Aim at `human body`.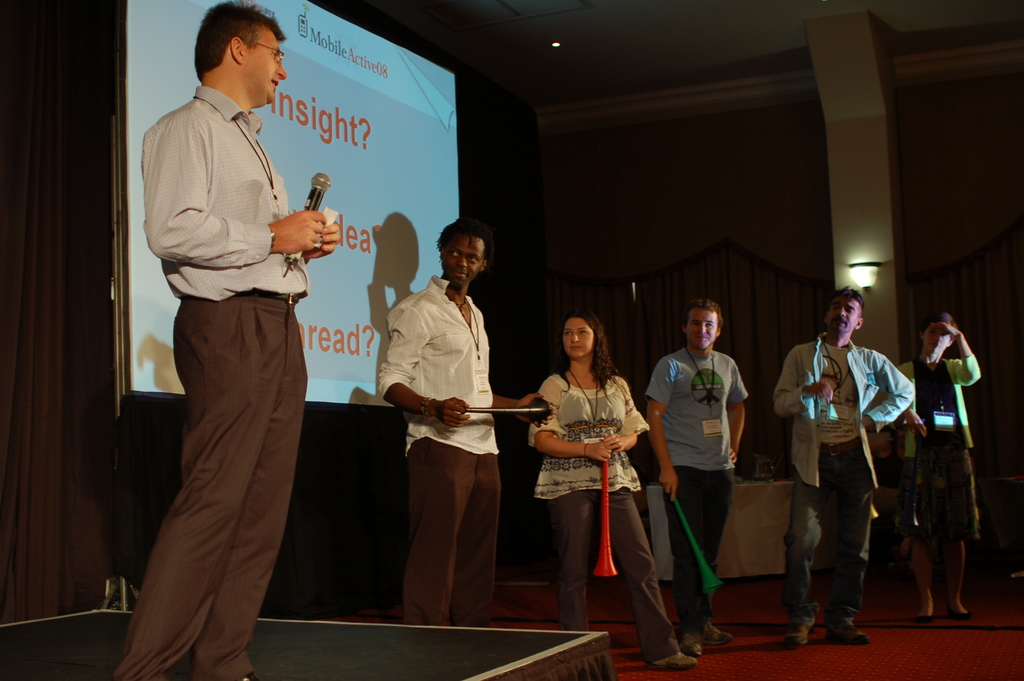
Aimed at select_region(887, 306, 982, 620).
